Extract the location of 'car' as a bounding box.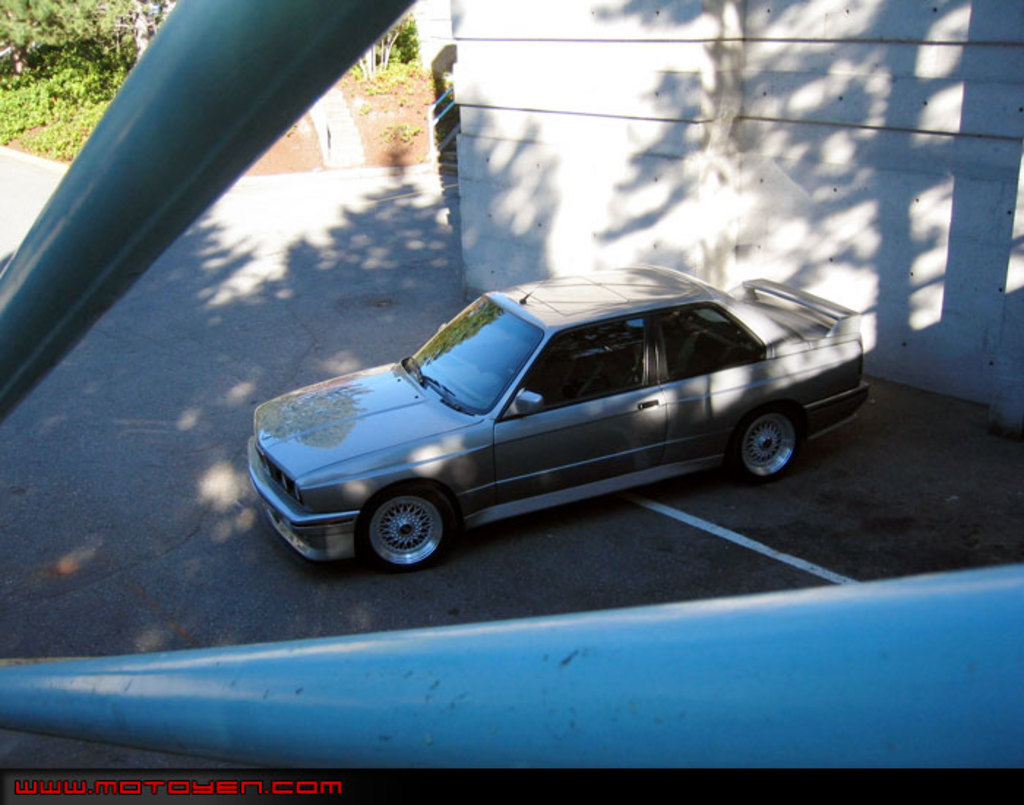
(249, 263, 862, 572).
